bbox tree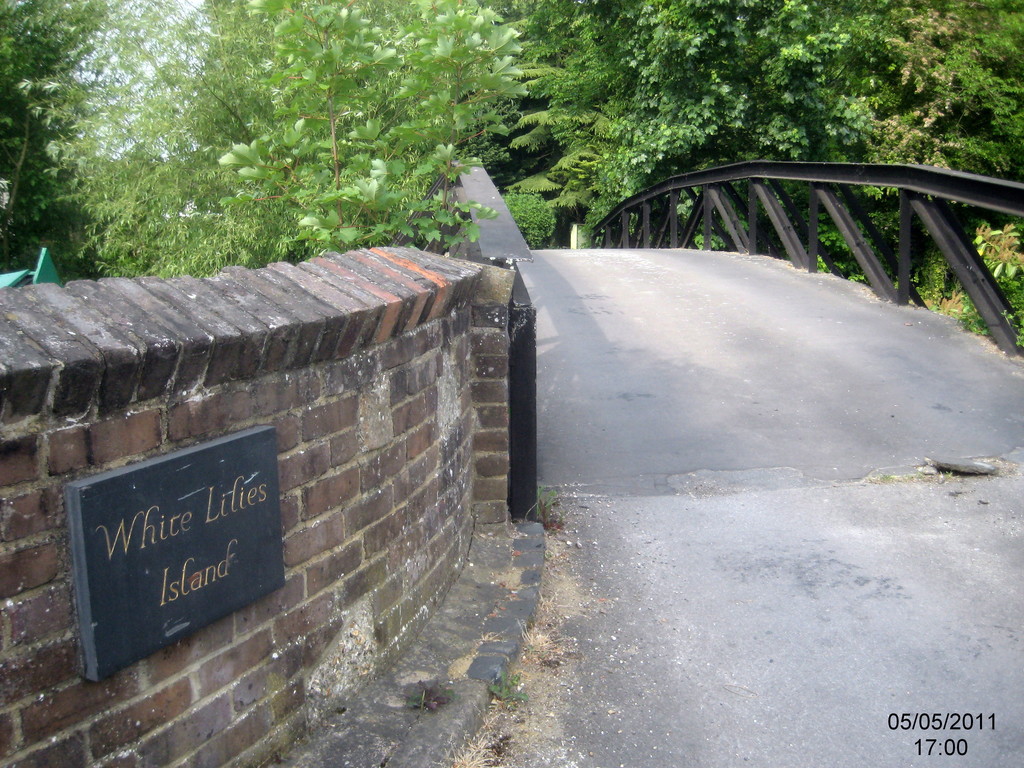
0,58,95,262
